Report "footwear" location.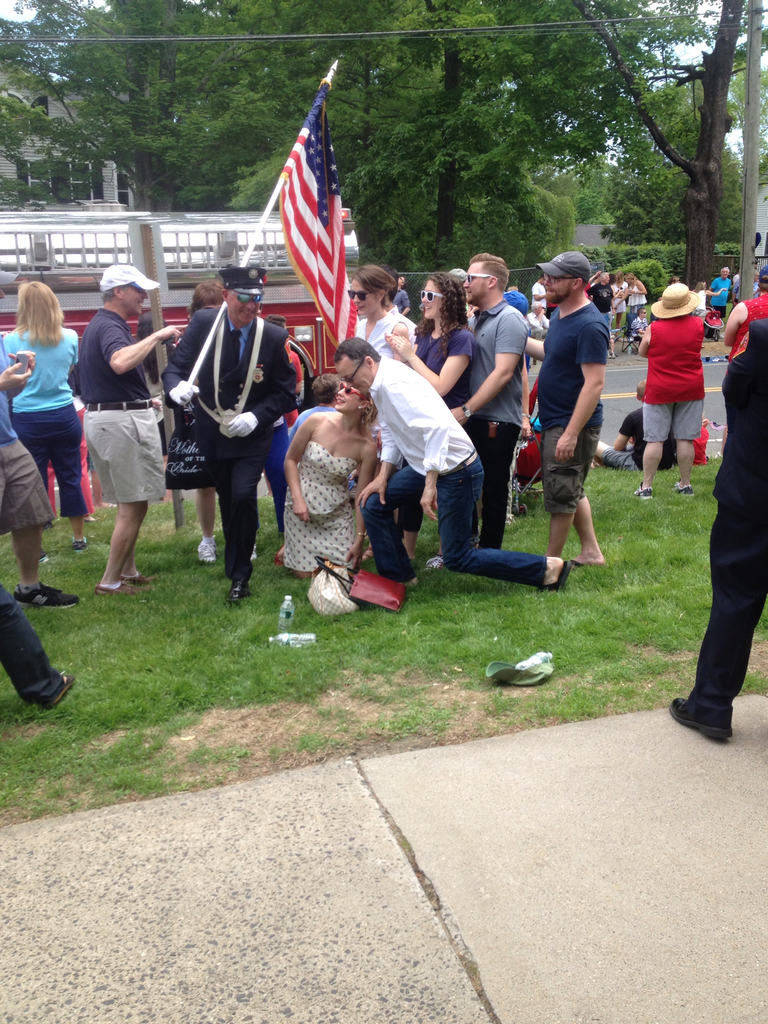
Report: Rect(391, 579, 417, 593).
